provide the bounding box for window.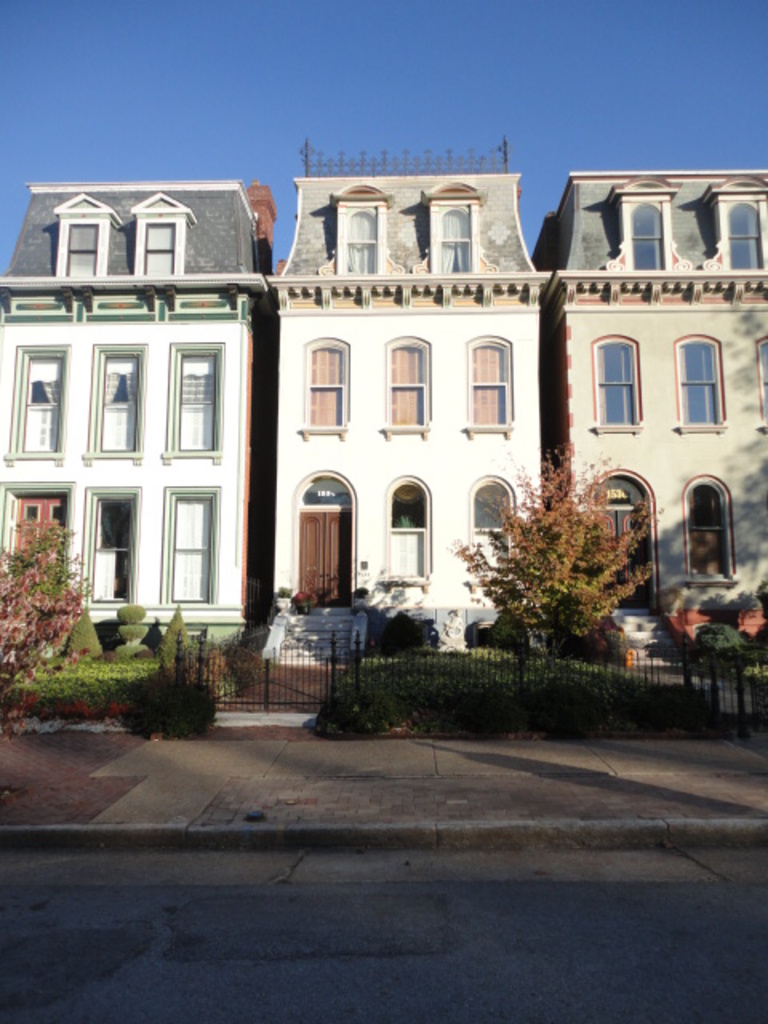
rect(718, 178, 766, 269).
